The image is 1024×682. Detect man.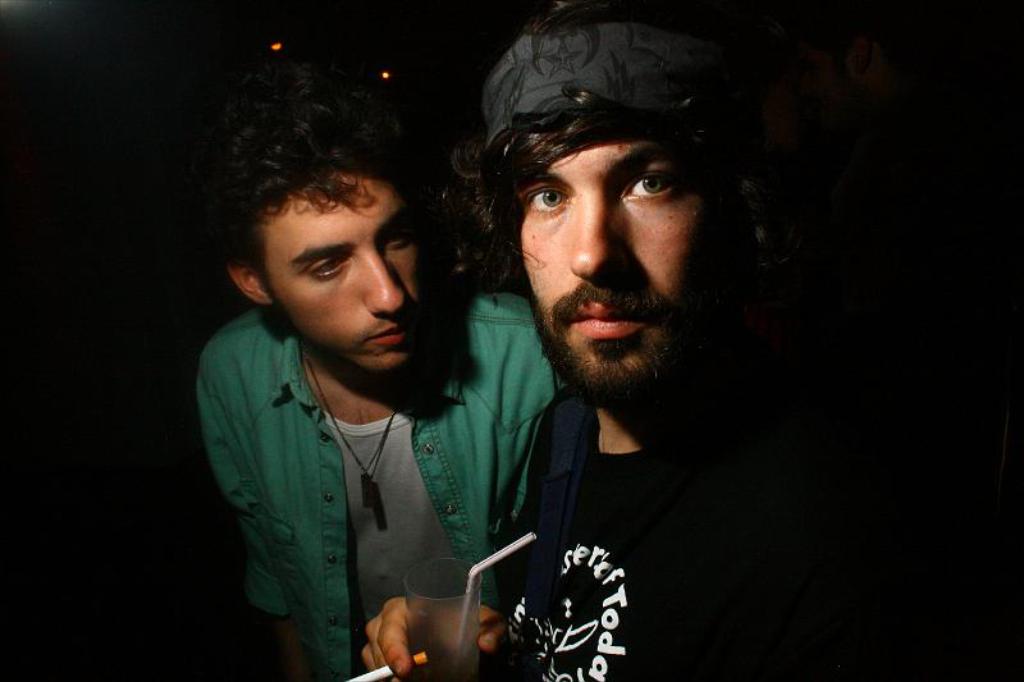
Detection: 361 0 810 681.
